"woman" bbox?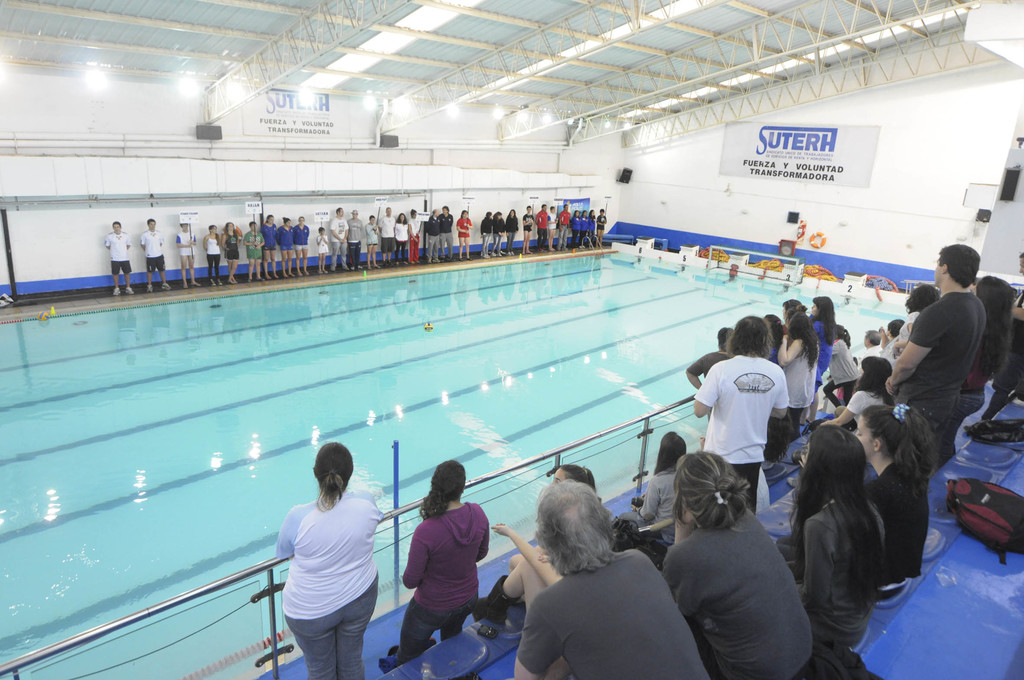
<region>395, 213, 410, 264</region>
